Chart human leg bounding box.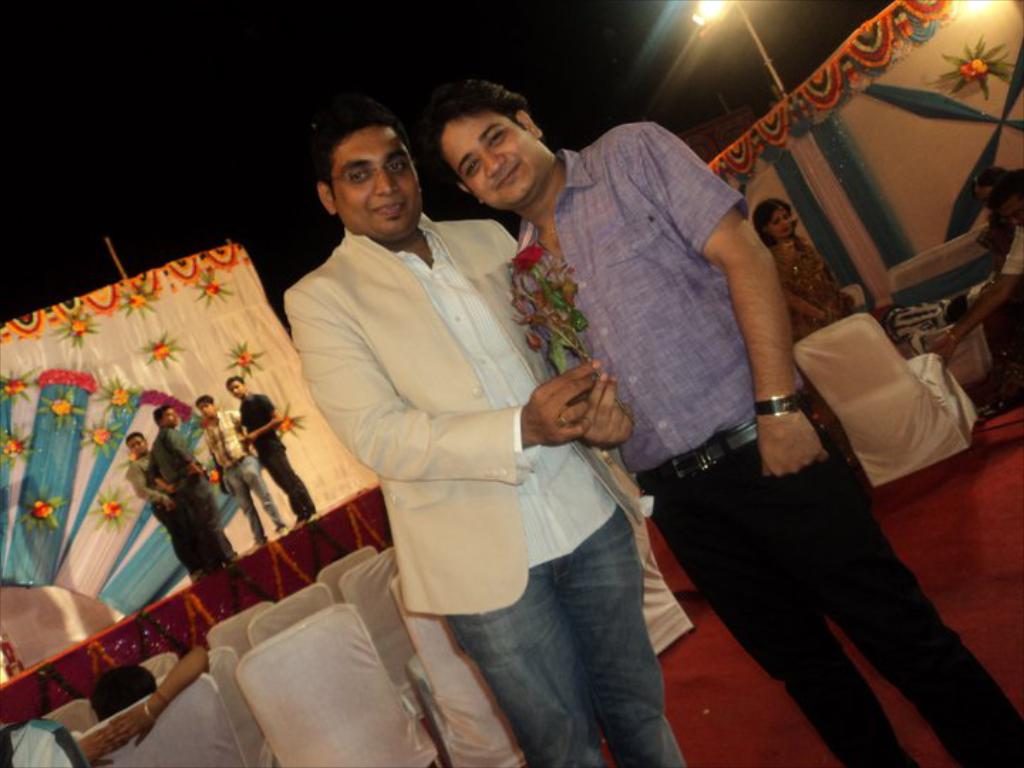
Charted: 657, 476, 917, 767.
